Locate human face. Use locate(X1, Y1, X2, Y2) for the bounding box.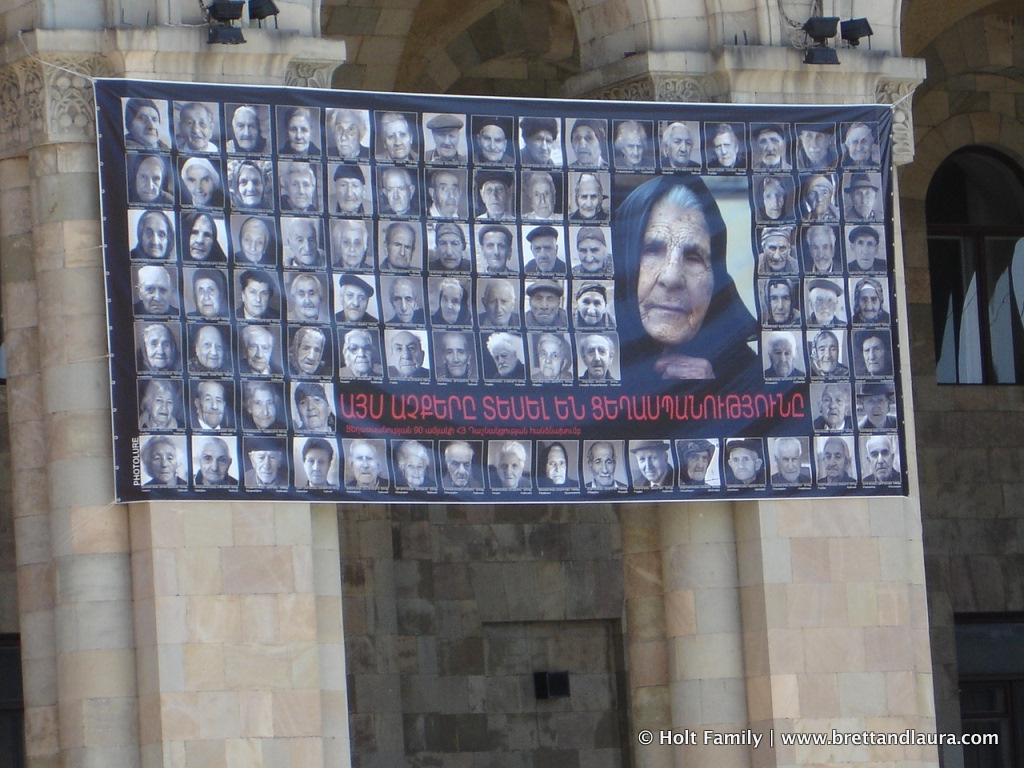
locate(811, 291, 835, 323).
